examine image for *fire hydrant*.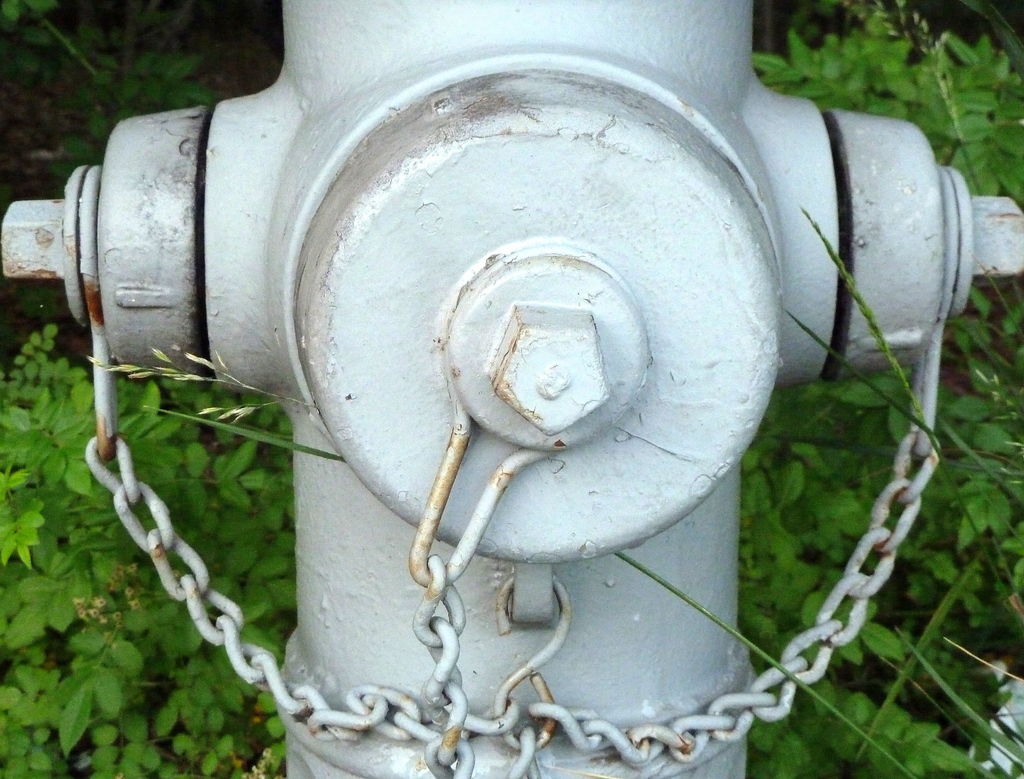
Examination result: region(0, 0, 1023, 778).
